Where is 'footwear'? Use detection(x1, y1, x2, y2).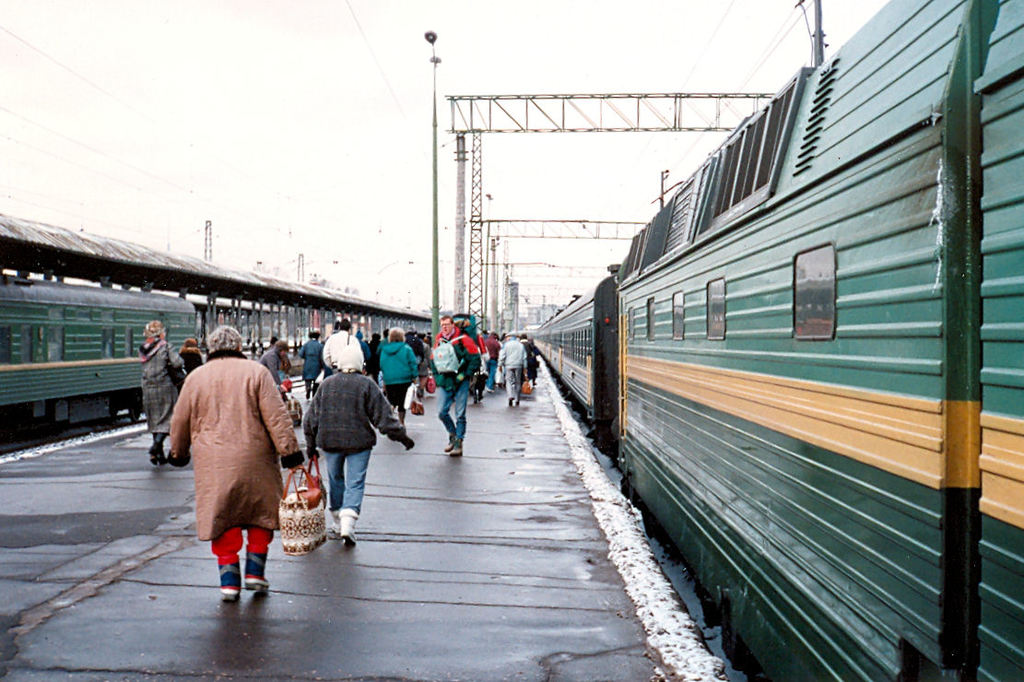
detection(422, 388, 423, 396).
